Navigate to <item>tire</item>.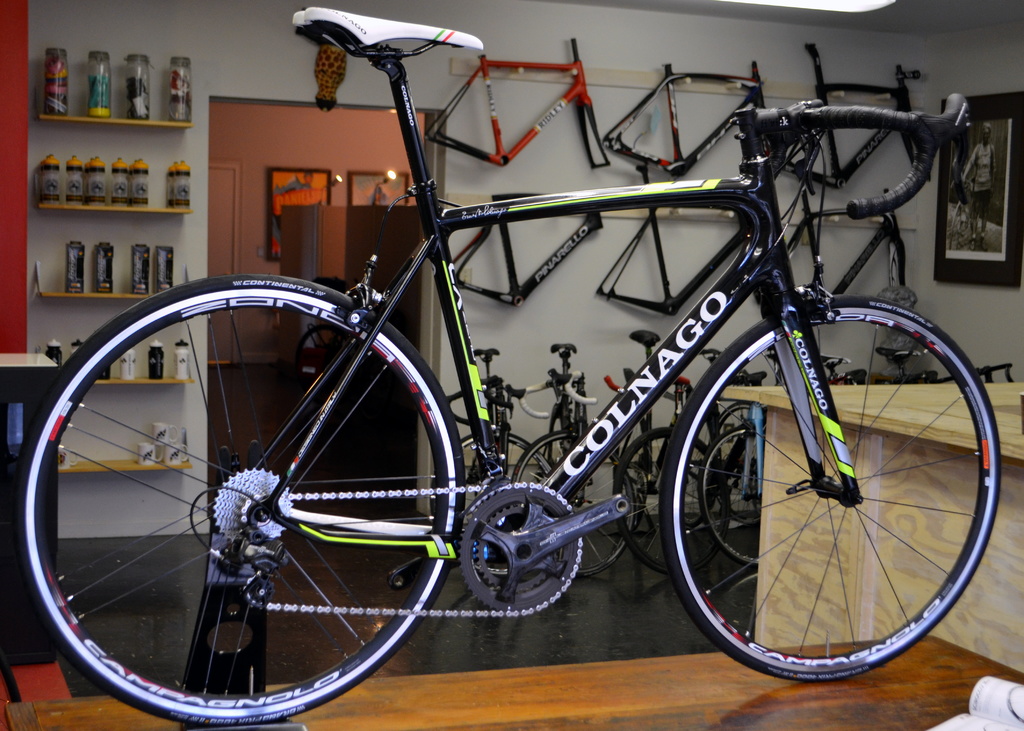
Navigation target: box(698, 425, 768, 566).
